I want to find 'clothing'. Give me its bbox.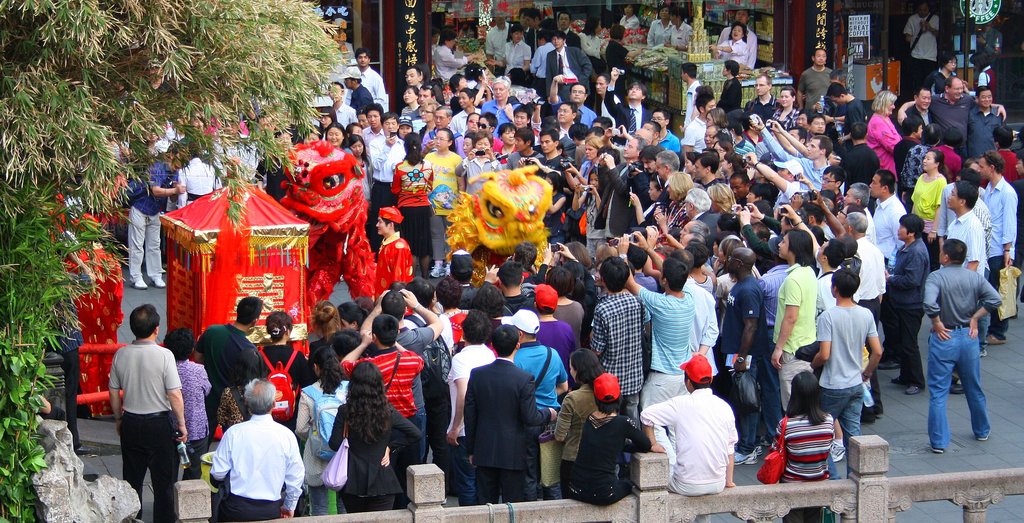
<box>413,84,424,94</box>.
